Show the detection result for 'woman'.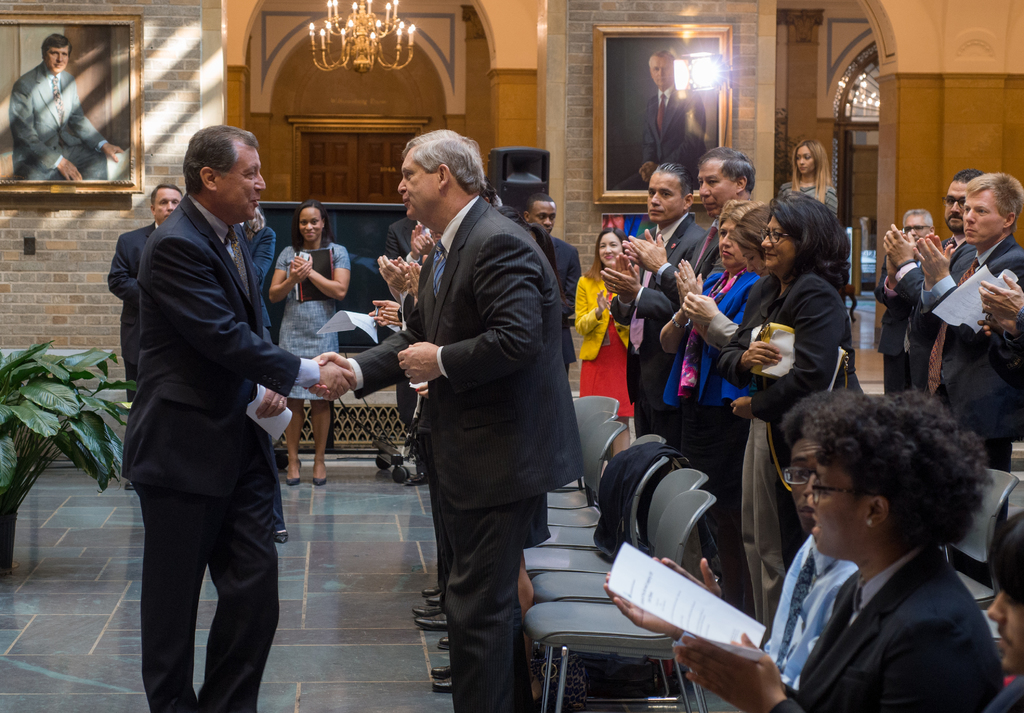
[777, 137, 842, 225].
